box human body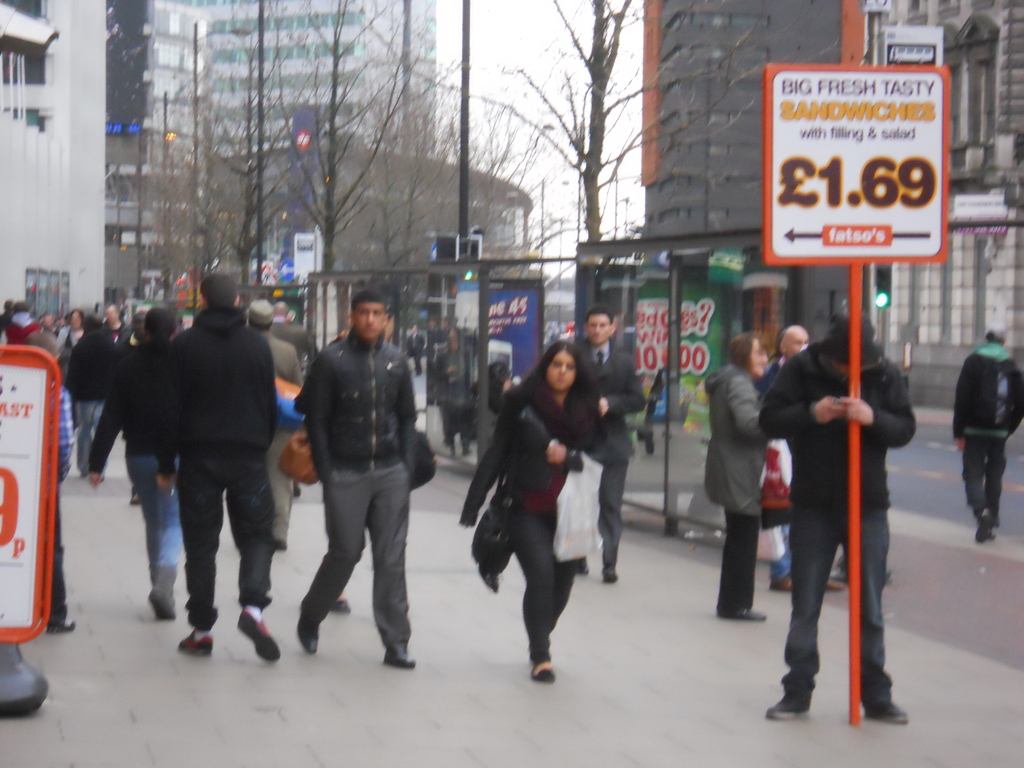
locate(298, 287, 408, 675)
